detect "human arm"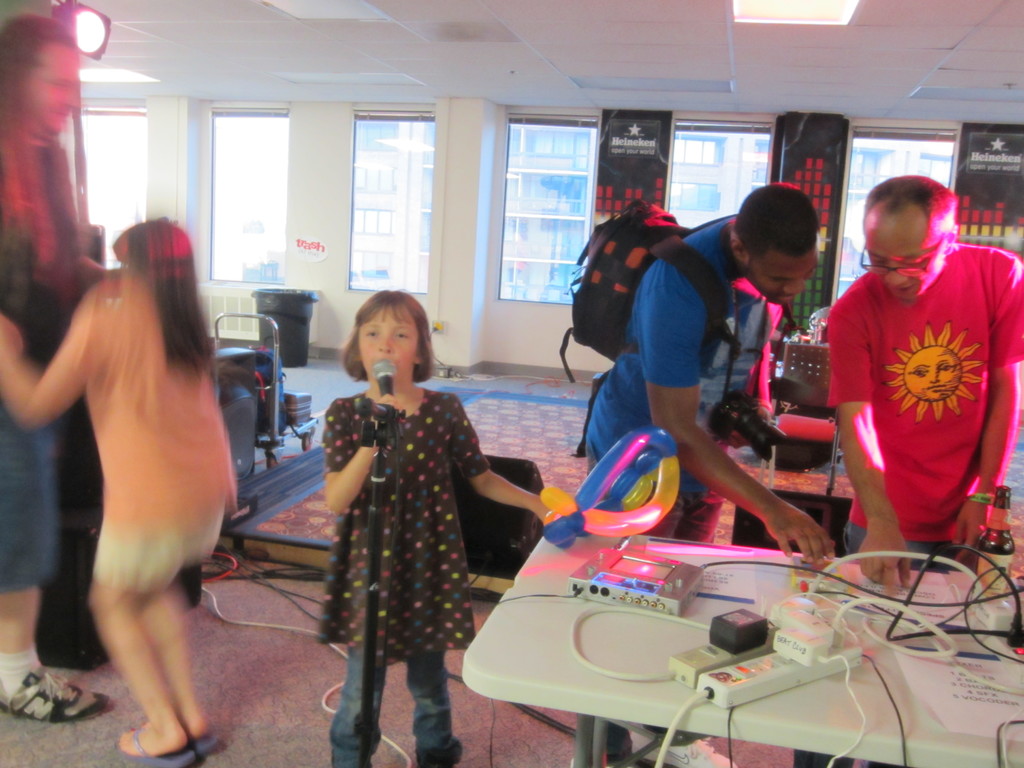
<region>940, 246, 1023, 572</region>
